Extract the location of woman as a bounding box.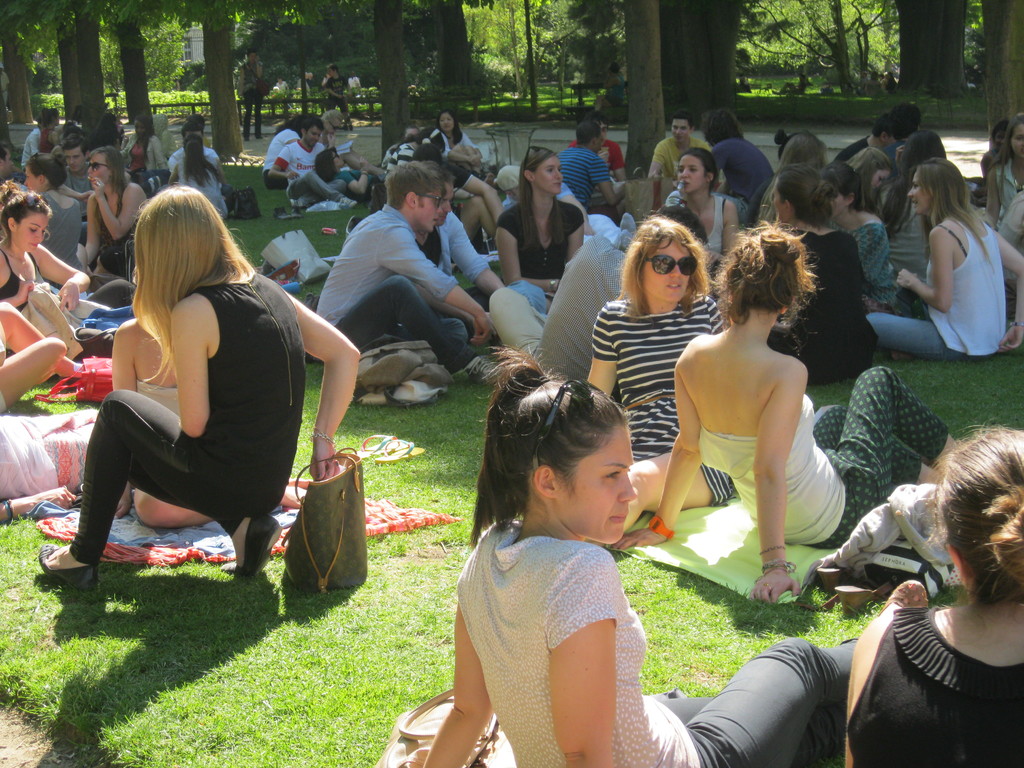
detection(584, 208, 743, 549).
